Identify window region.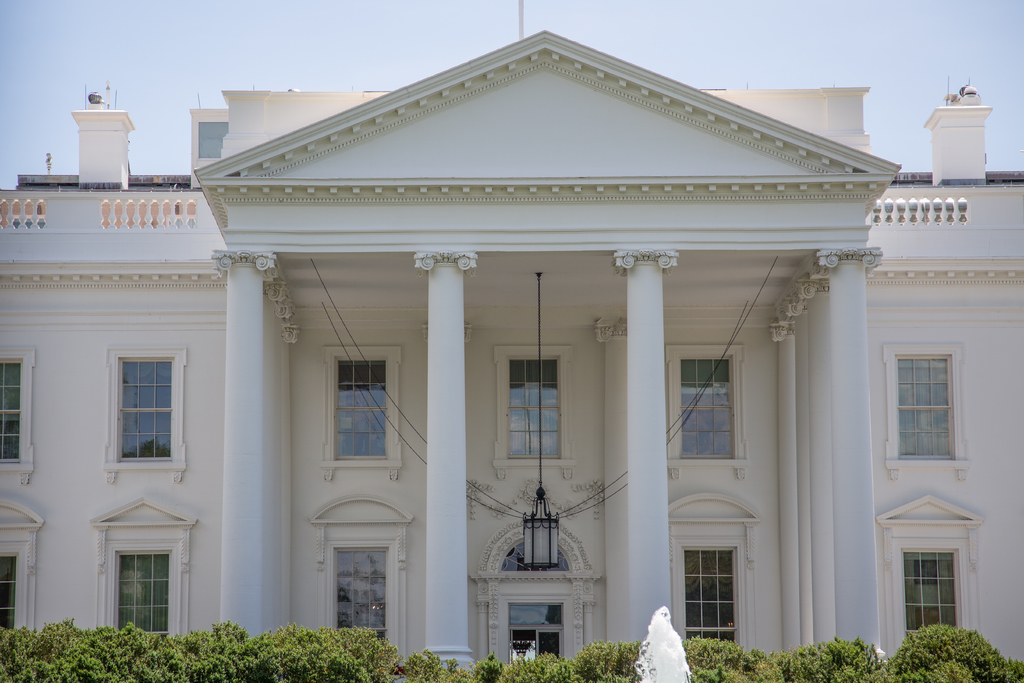
Region: (310, 494, 411, 661).
